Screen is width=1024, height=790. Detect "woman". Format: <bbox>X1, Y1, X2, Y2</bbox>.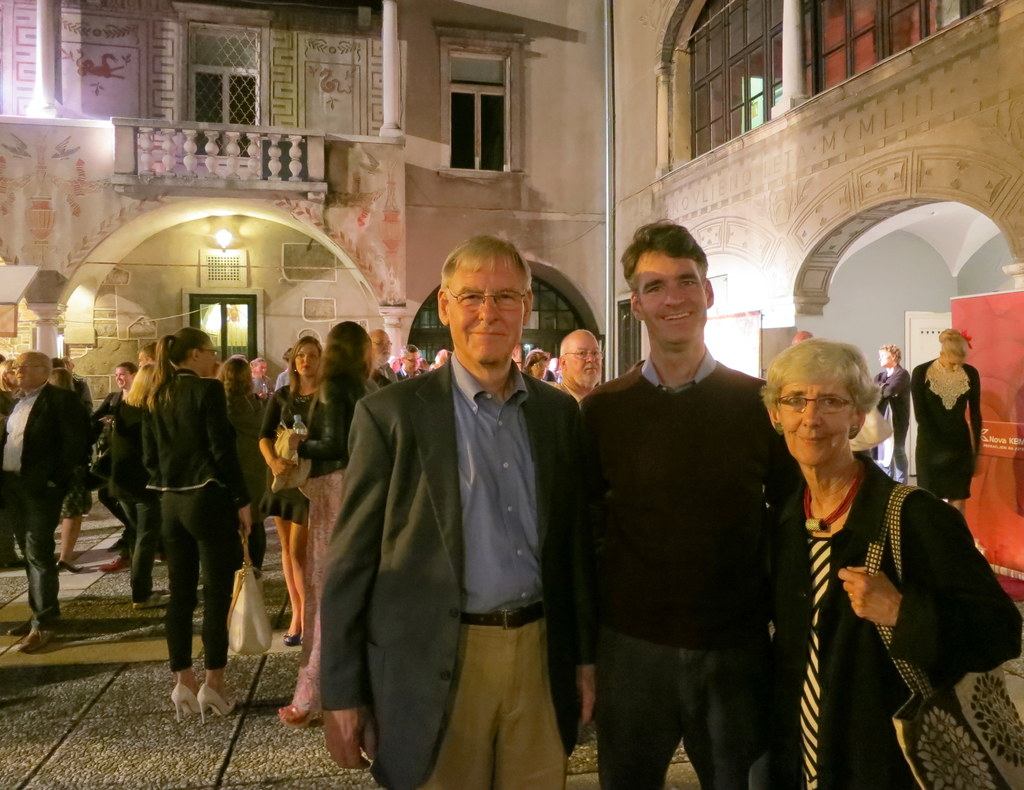
<bbox>95, 341, 169, 588</bbox>.
